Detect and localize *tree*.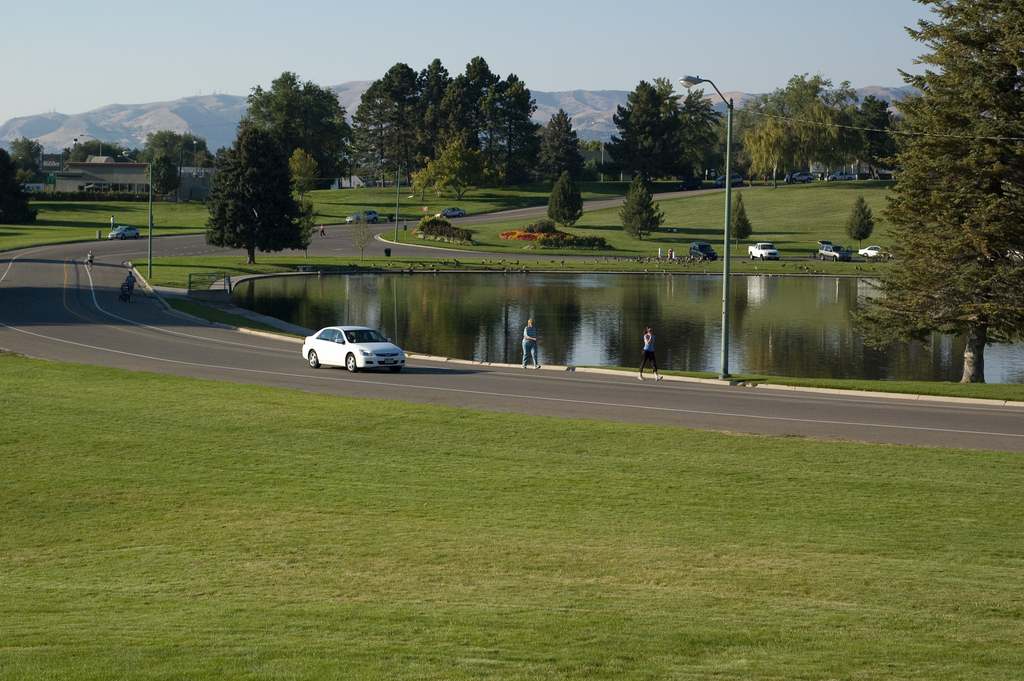
Localized at {"left": 143, "top": 151, "right": 177, "bottom": 201}.
